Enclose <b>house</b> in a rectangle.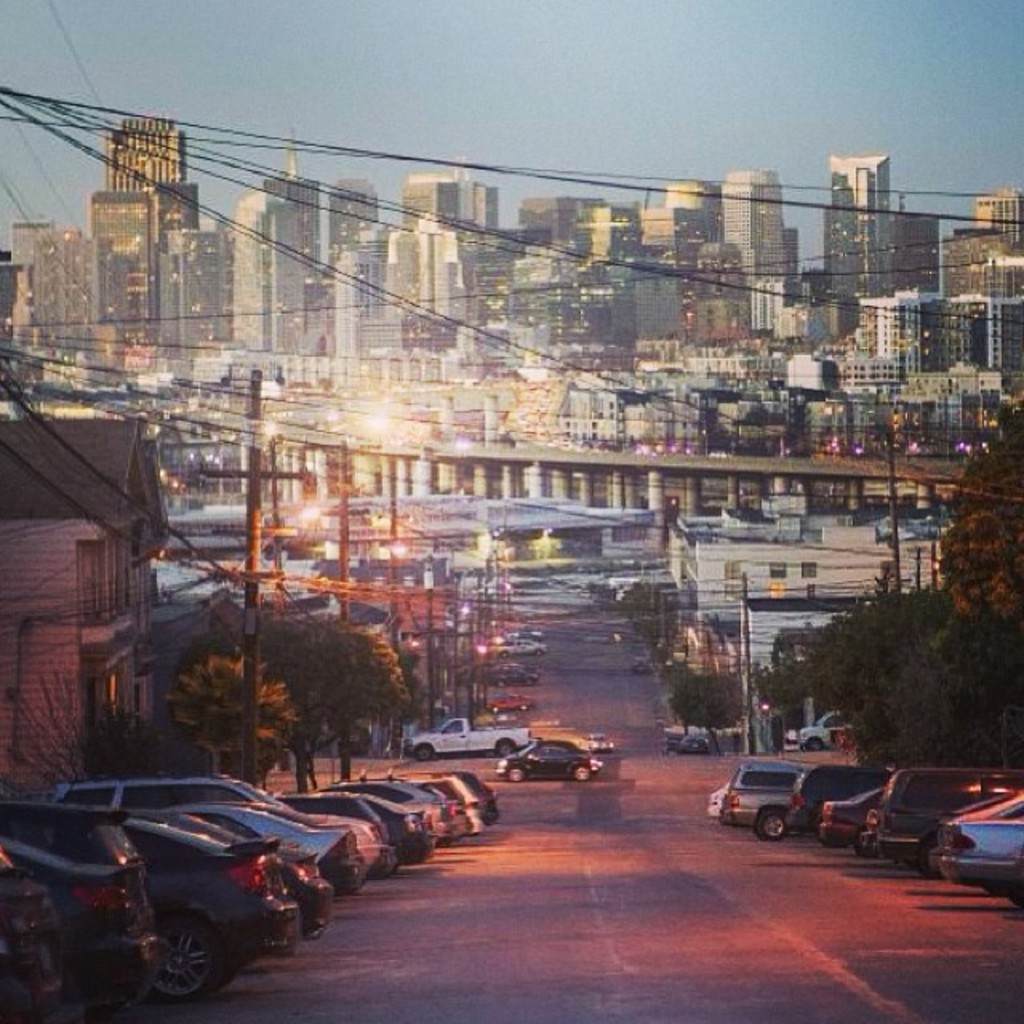
region(29, 222, 125, 360).
